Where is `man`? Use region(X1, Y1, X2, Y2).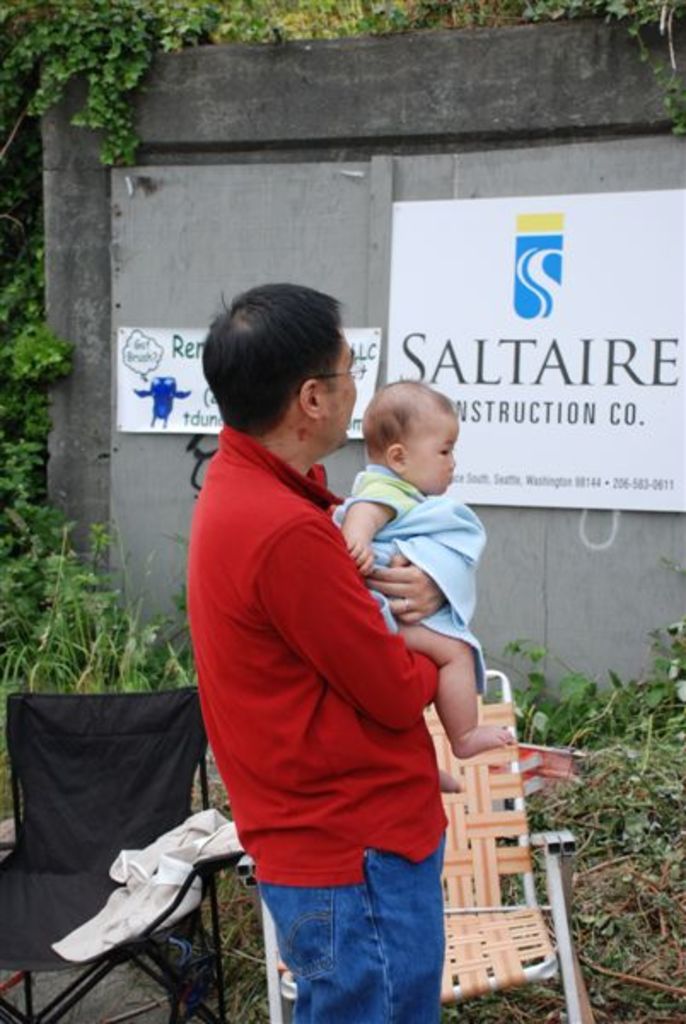
region(186, 280, 456, 1022).
